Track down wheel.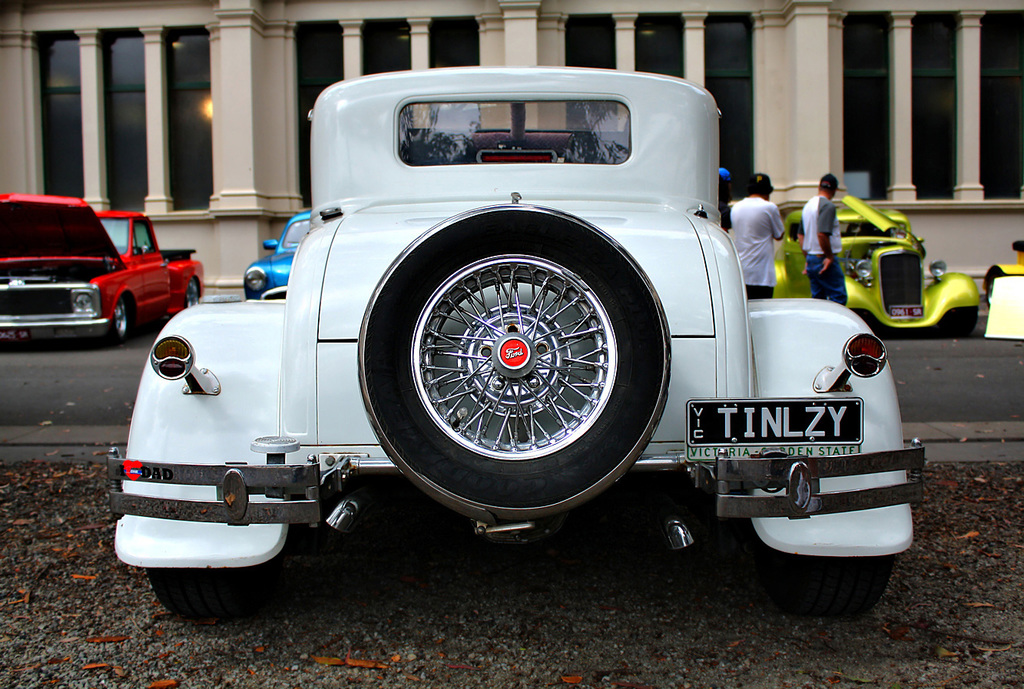
Tracked to 183, 282, 199, 306.
